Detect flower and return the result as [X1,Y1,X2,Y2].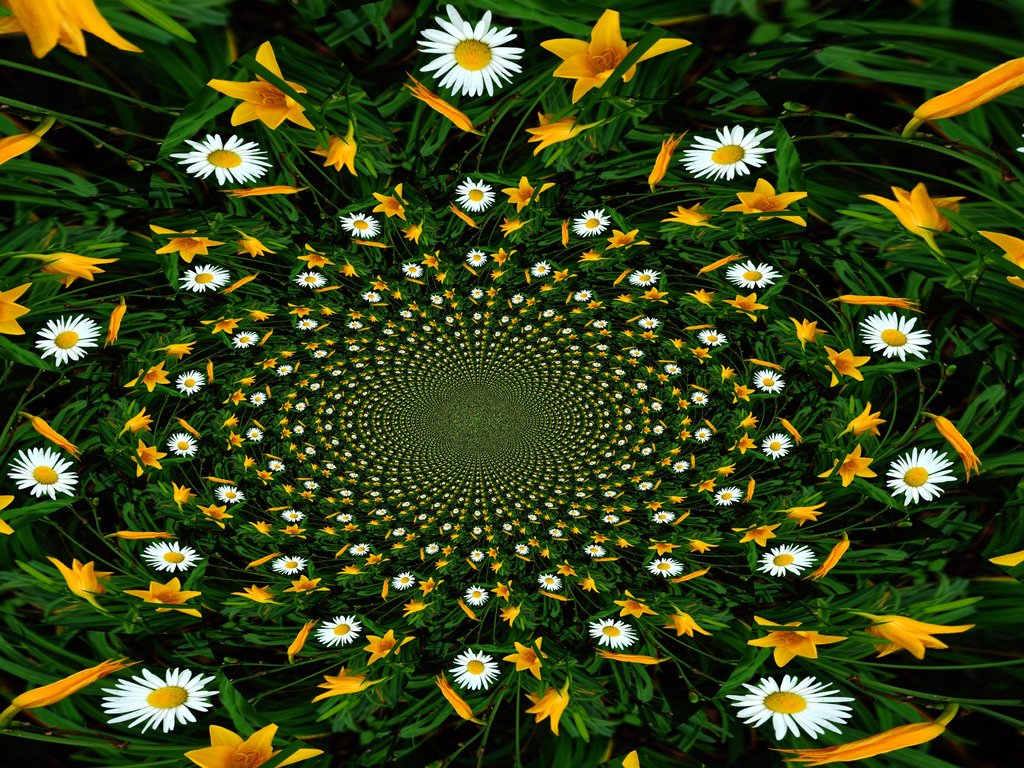
[755,547,817,576].
